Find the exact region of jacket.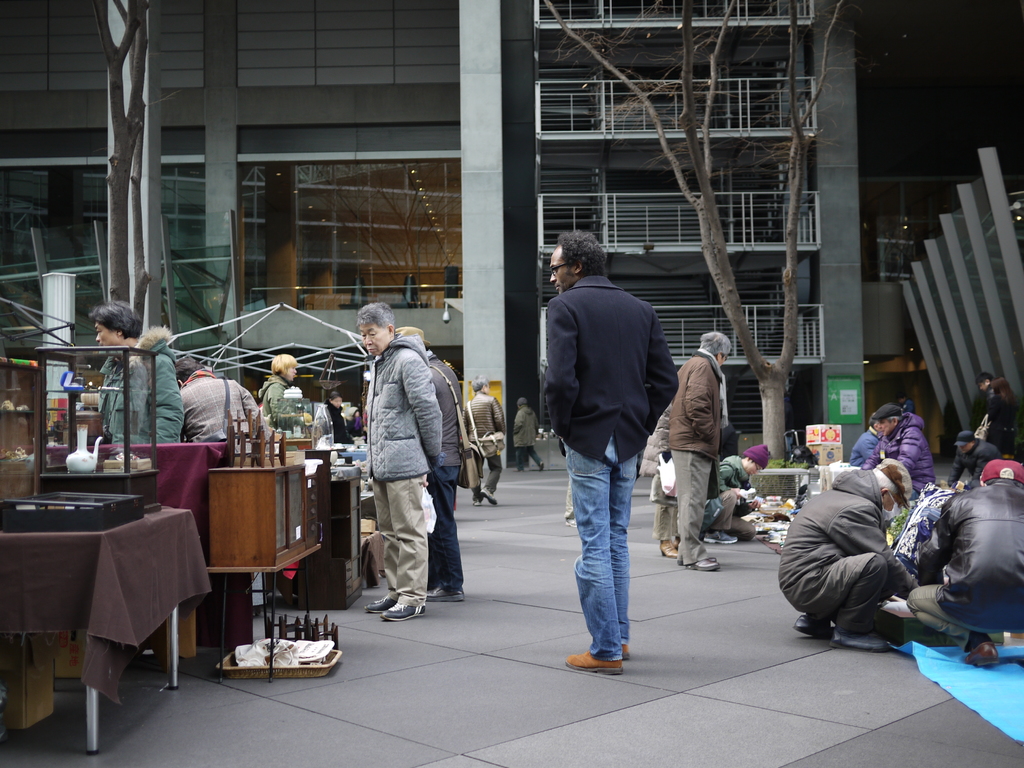
Exact region: bbox=(670, 342, 721, 464).
